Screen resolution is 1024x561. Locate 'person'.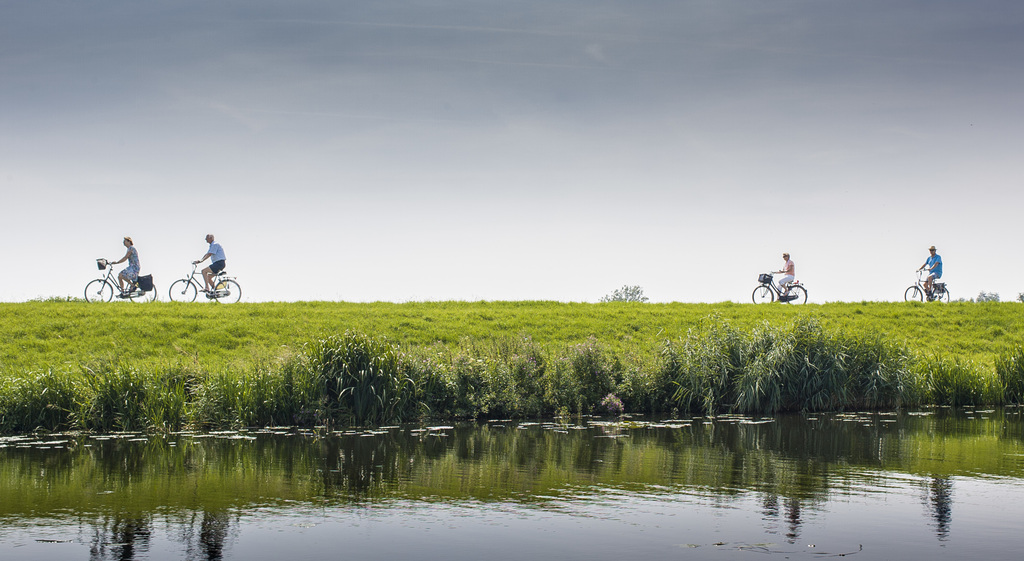
775 250 794 292.
